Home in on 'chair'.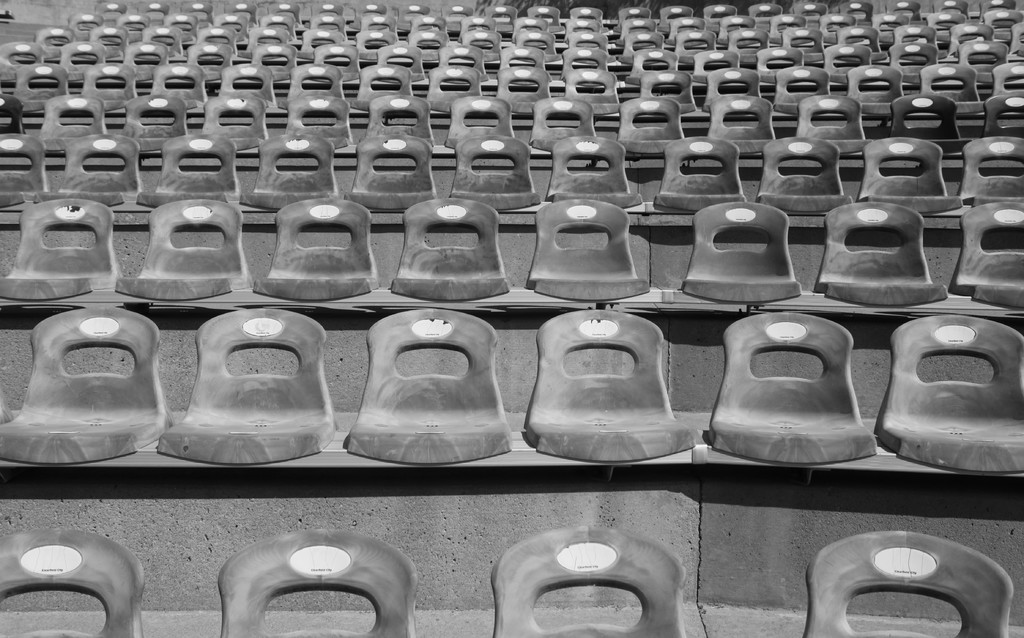
Homed in at select_region(280, 90, 358, 159).
